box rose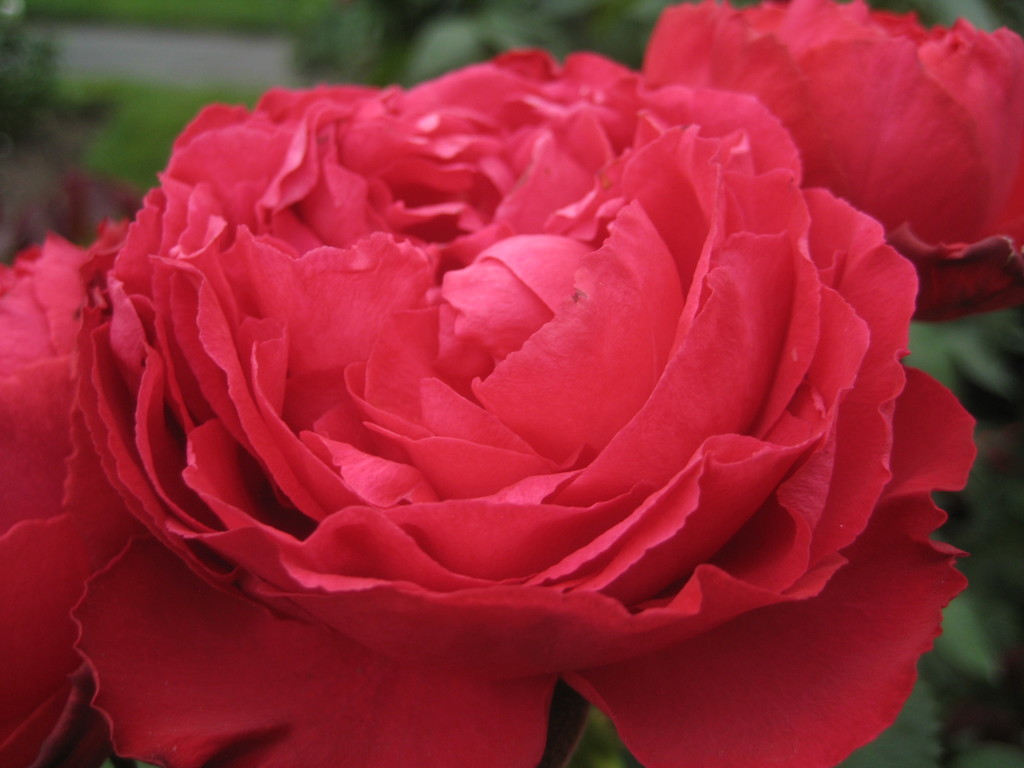
region(641, 0, 1023, 326)
